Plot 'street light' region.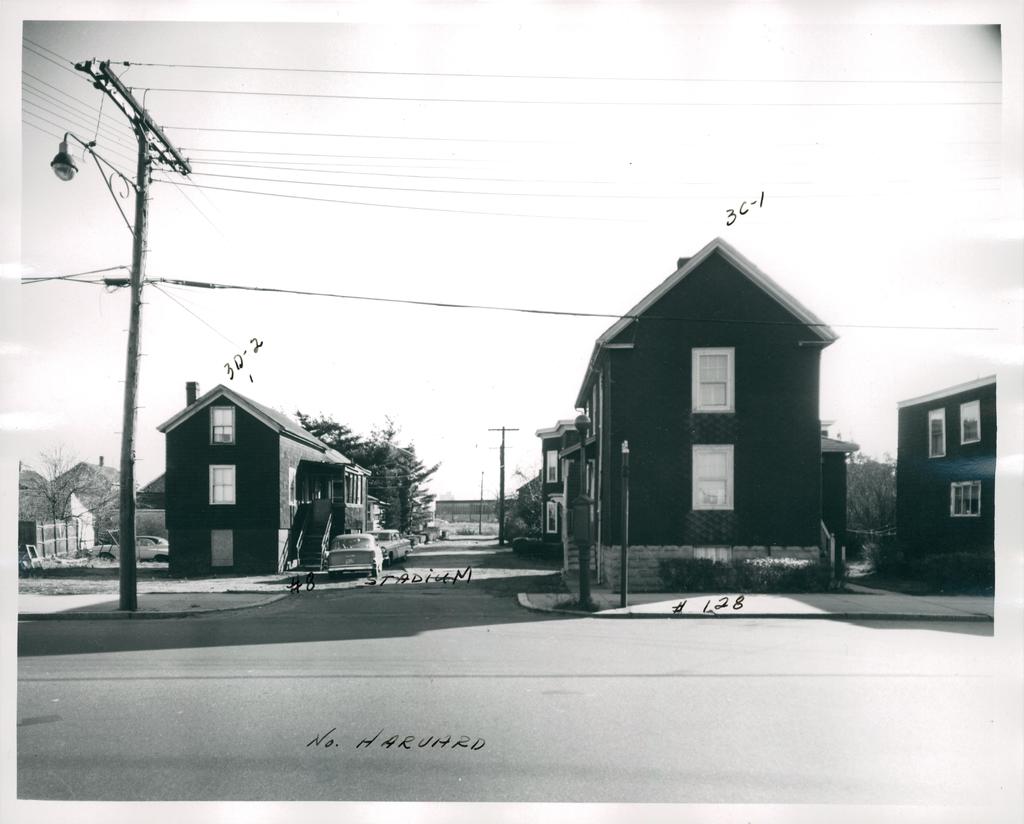
Plotted at (x1=46, y1=125, x2=145, y2=238).
